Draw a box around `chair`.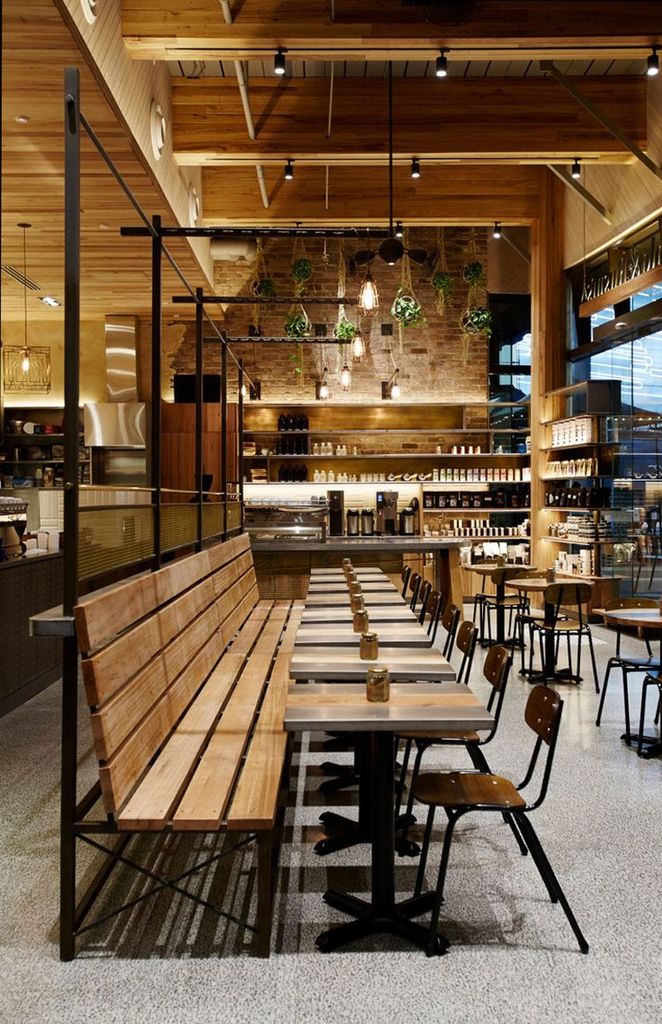
box=[473, 557, 521, 640].
